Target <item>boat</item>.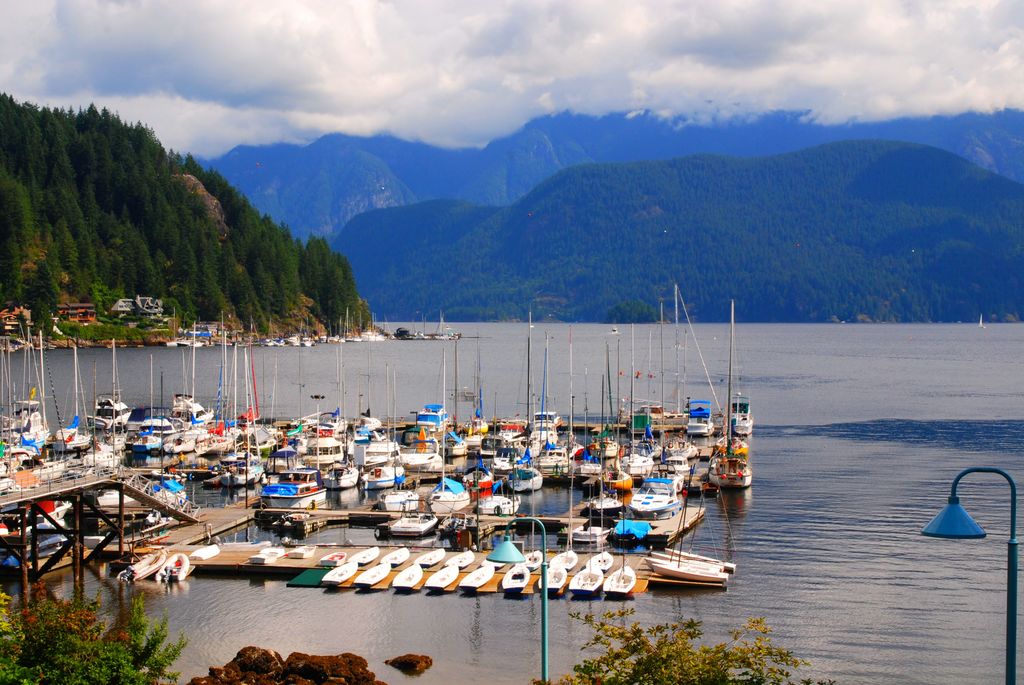
Target region: locate(500, 564, 531, 588).
